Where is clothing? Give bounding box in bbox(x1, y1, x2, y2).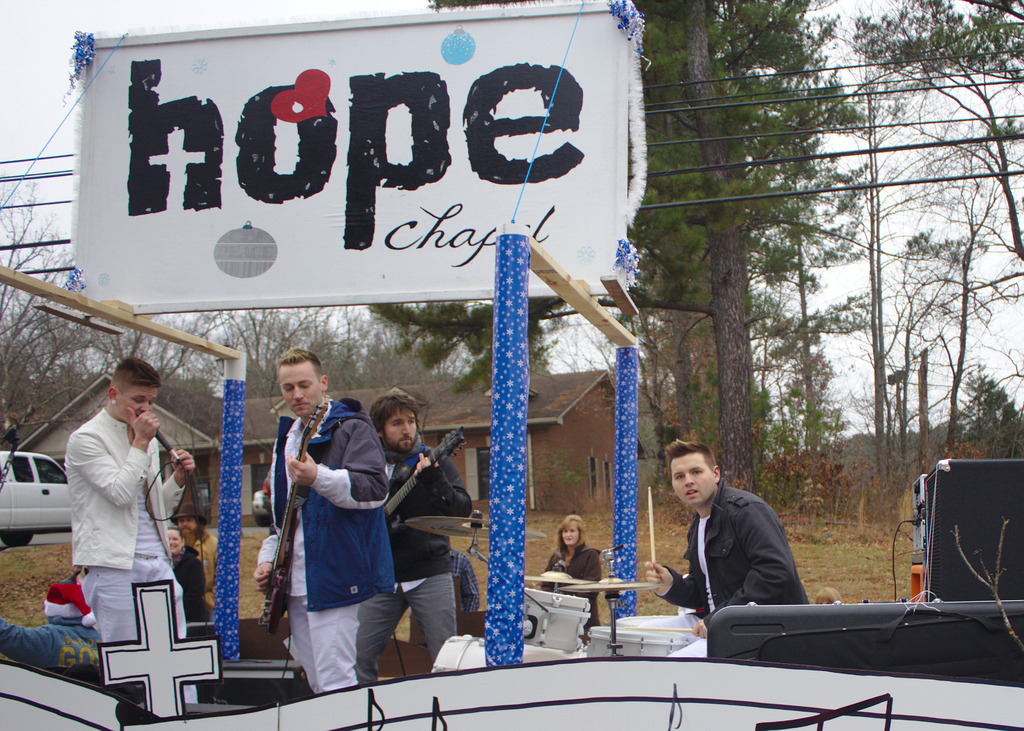
bbox(0, 618, 106, 686).
